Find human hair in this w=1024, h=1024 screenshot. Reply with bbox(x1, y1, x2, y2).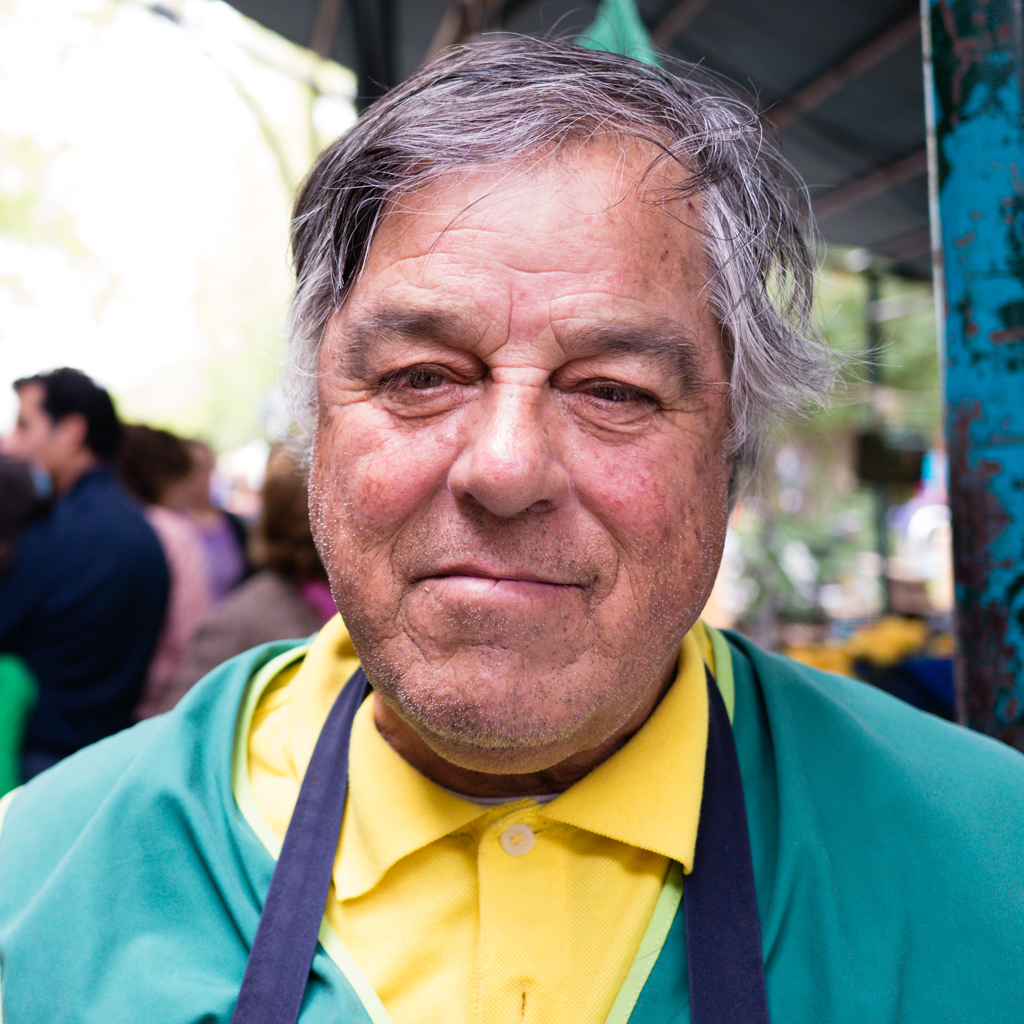
bbox(4, 362, 126, 462).
